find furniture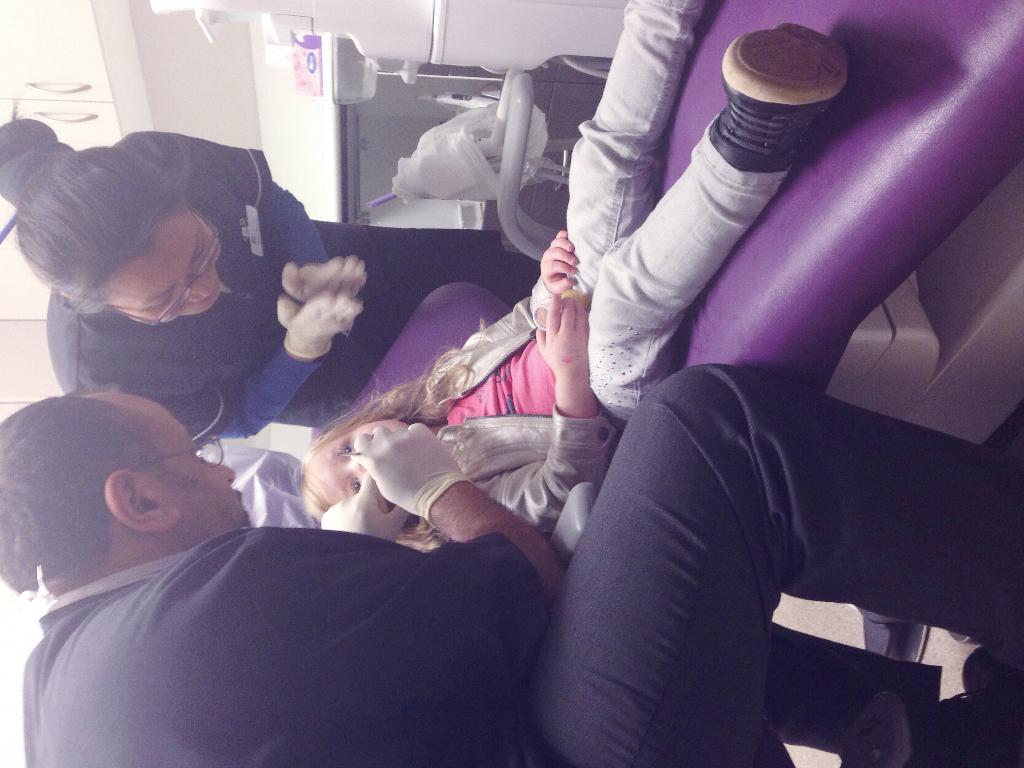
Rect(309, 0, 1023, 508)
